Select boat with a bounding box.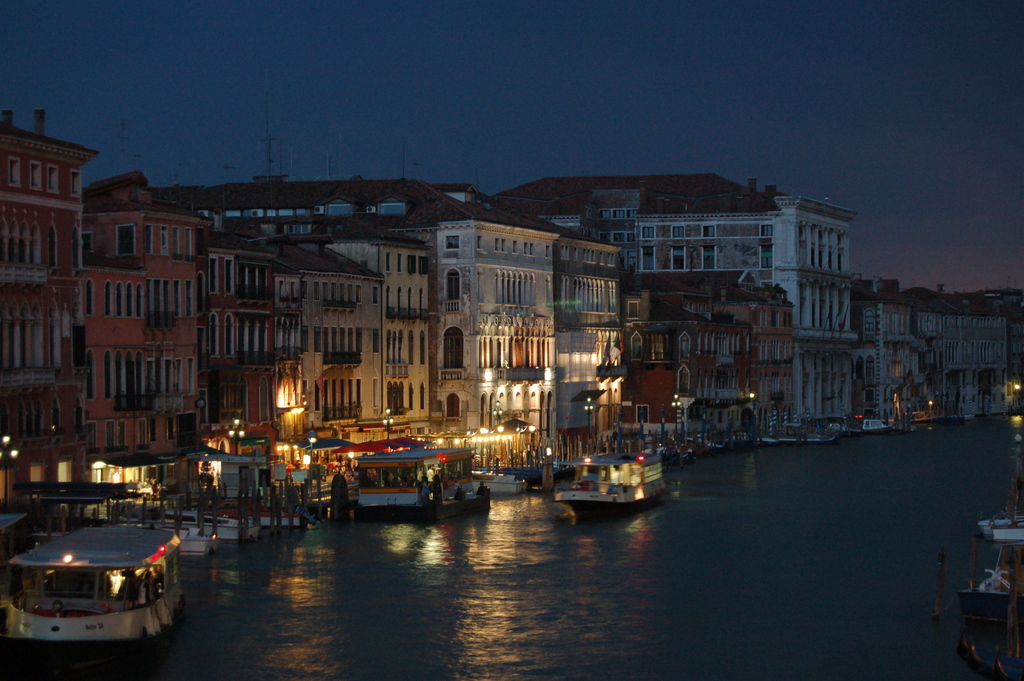
(x1=198, y1=496, x2=301, y2=532).
